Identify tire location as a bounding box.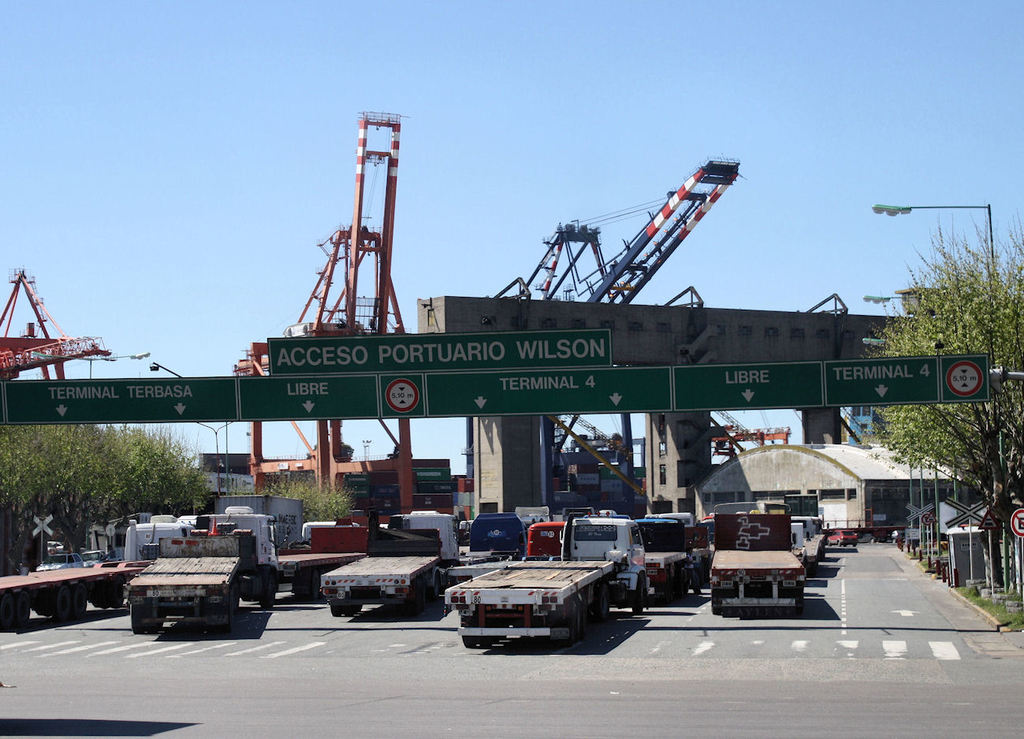
{"left": 331, "top": 607, "right": 341, "bottom": 616}.
